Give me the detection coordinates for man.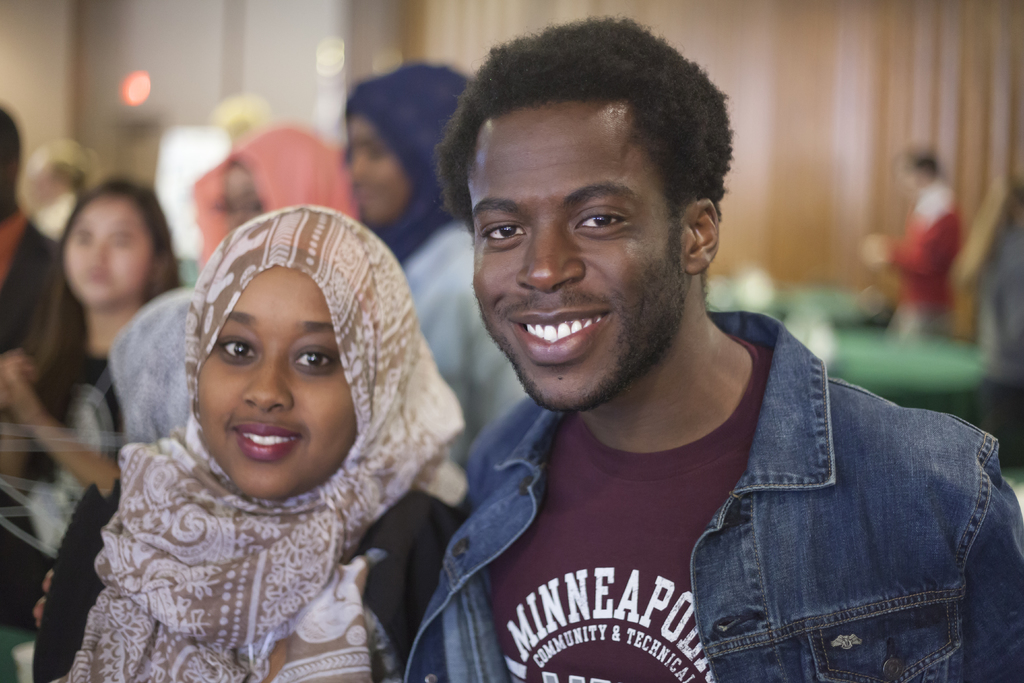
bbox=(344, 25, 993, 678).
